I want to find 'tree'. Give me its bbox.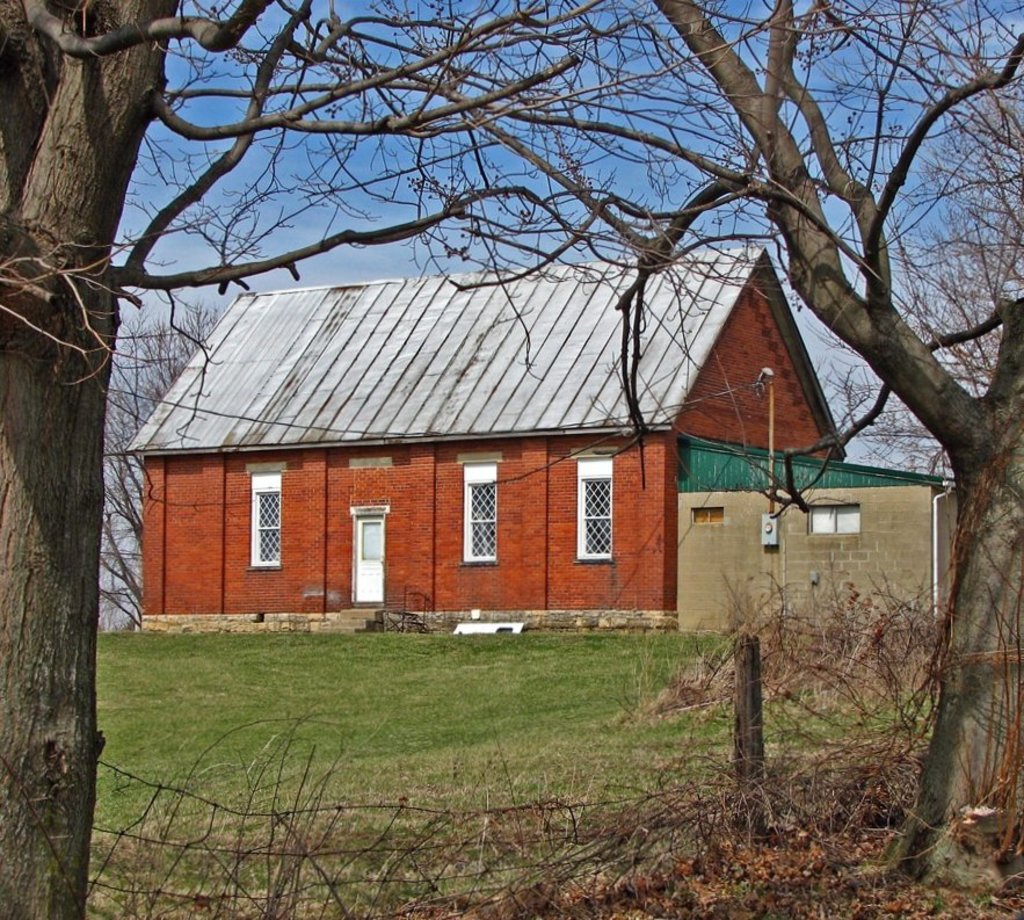
<region>0, 0, 941, 919</region>.
